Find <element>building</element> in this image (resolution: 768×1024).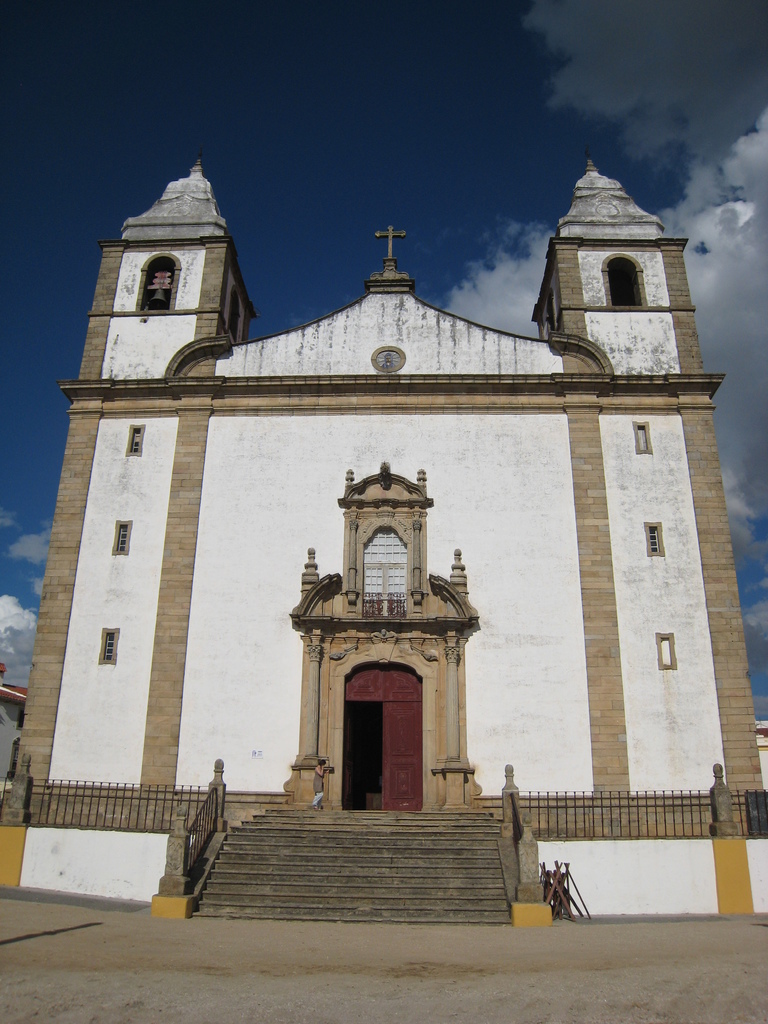
left=0, top=139, right=767, bottom=936.
